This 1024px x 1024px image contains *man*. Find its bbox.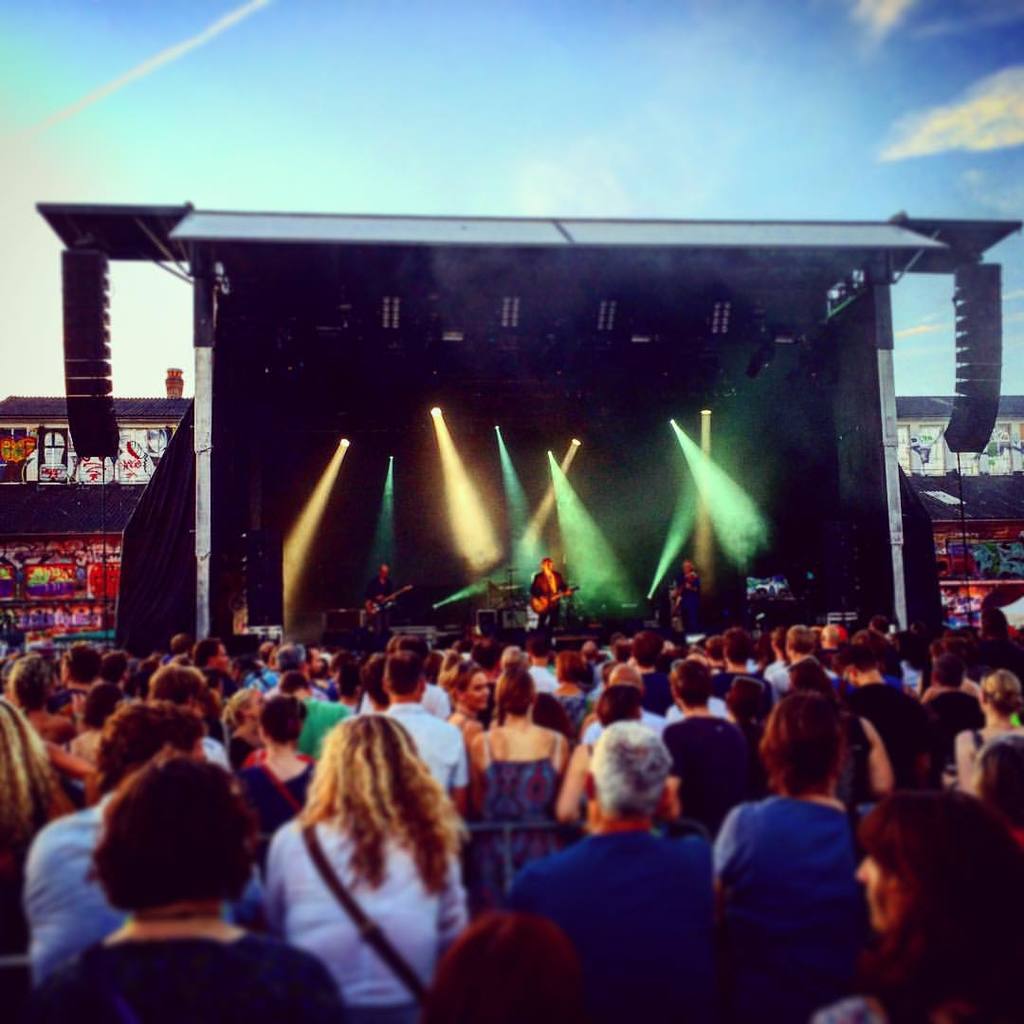
detection(287, 665, 346, 759).
